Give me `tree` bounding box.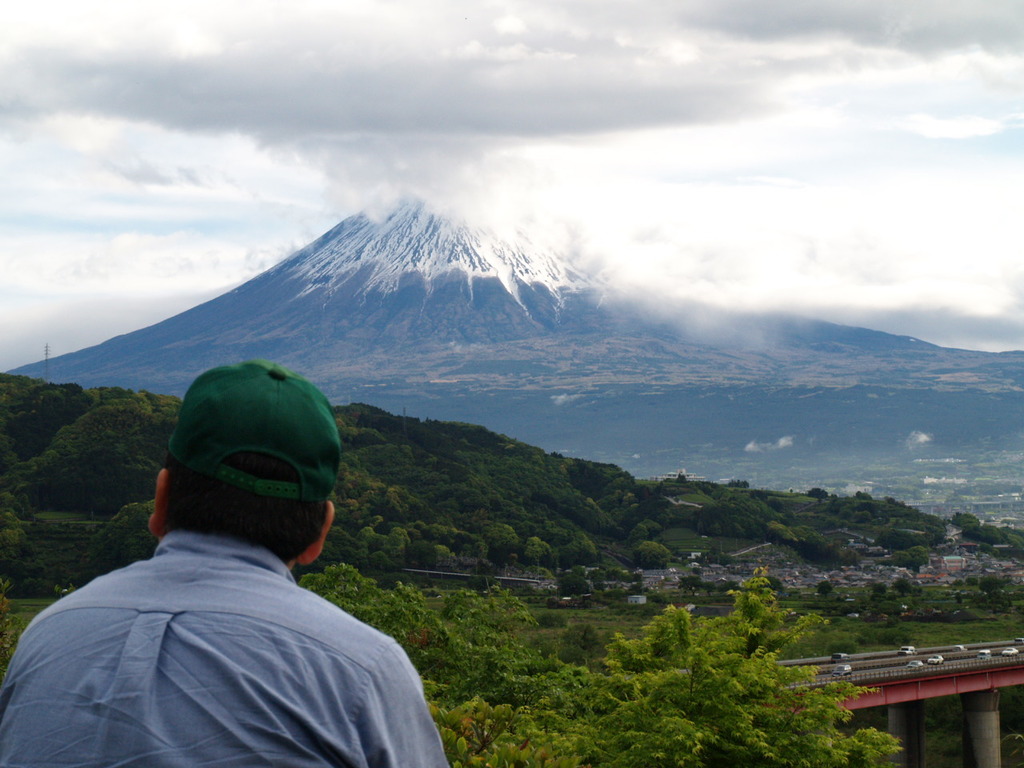
left=454, top=488, right=488, bottom=516.
